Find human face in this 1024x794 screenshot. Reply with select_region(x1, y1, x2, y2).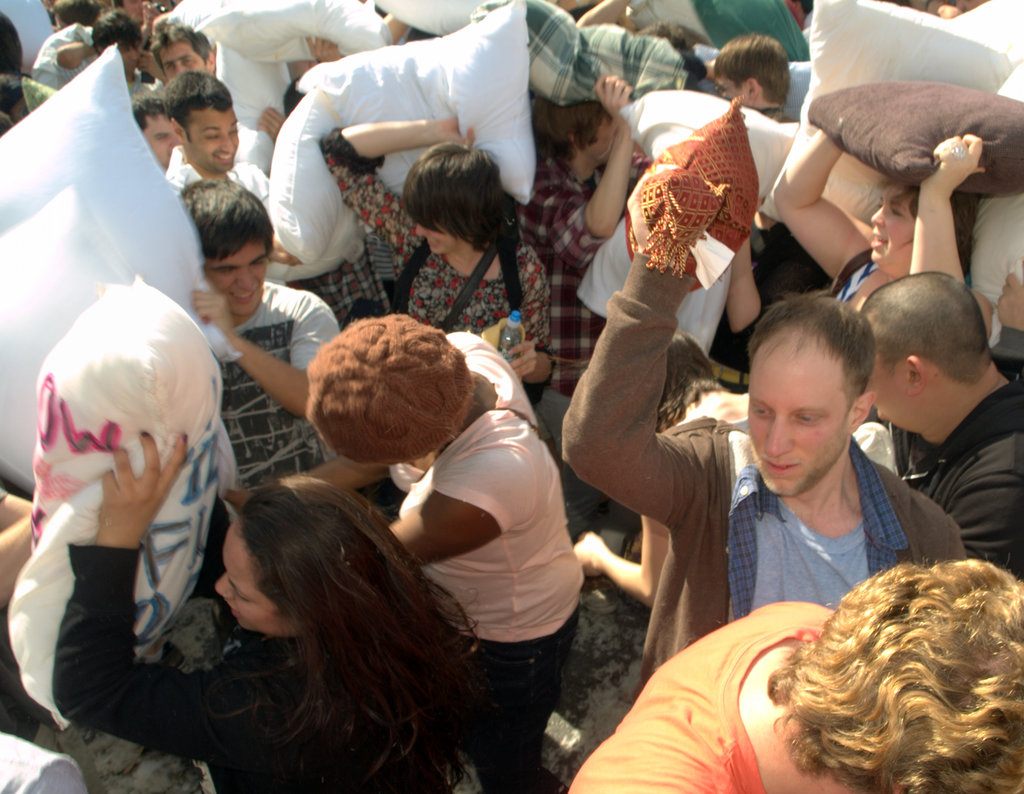
select_region(864, 187, 915, 271).
